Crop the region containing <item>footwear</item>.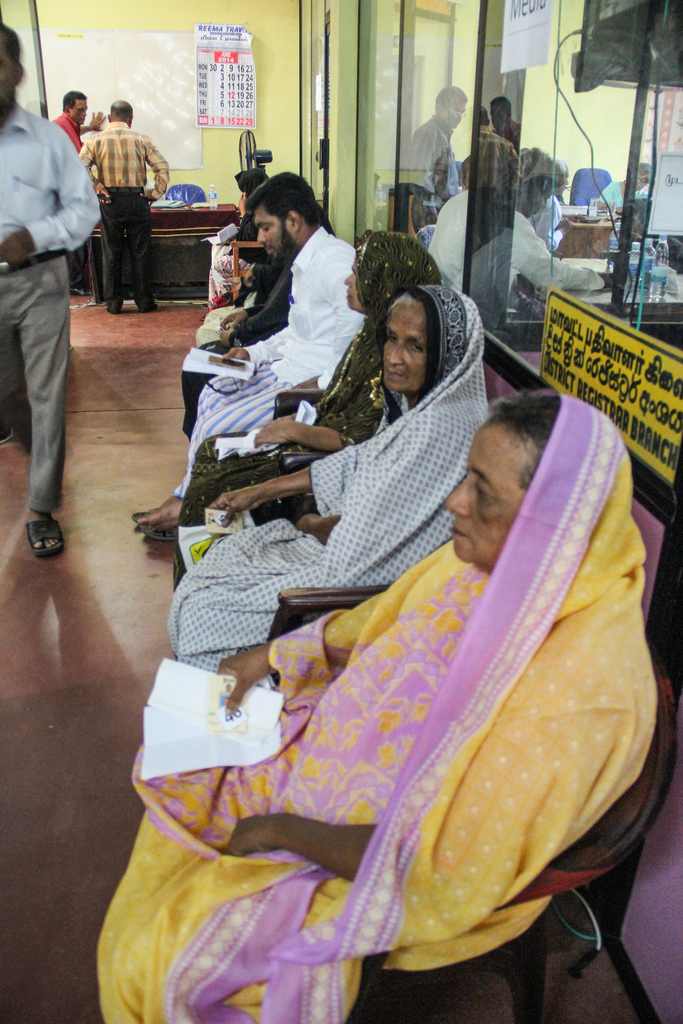
Crop region: [145,301,163,316].
